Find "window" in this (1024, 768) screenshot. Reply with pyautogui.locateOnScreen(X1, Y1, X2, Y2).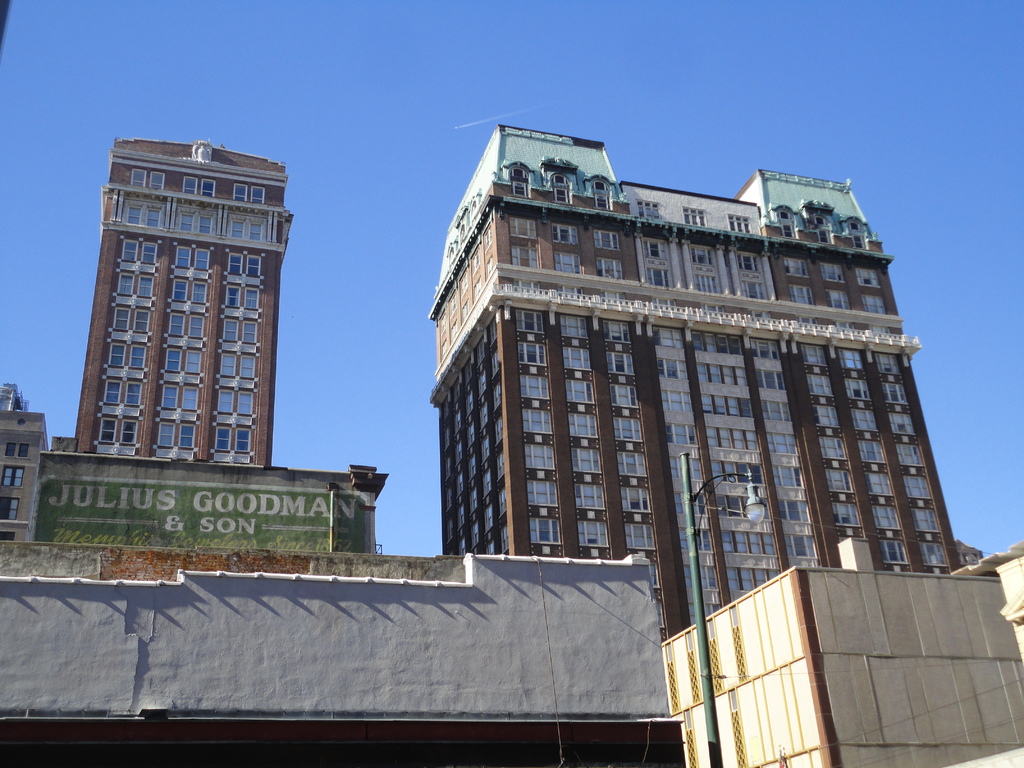
pyautogui.locateOnScreen(516, 308, 543, 331).
